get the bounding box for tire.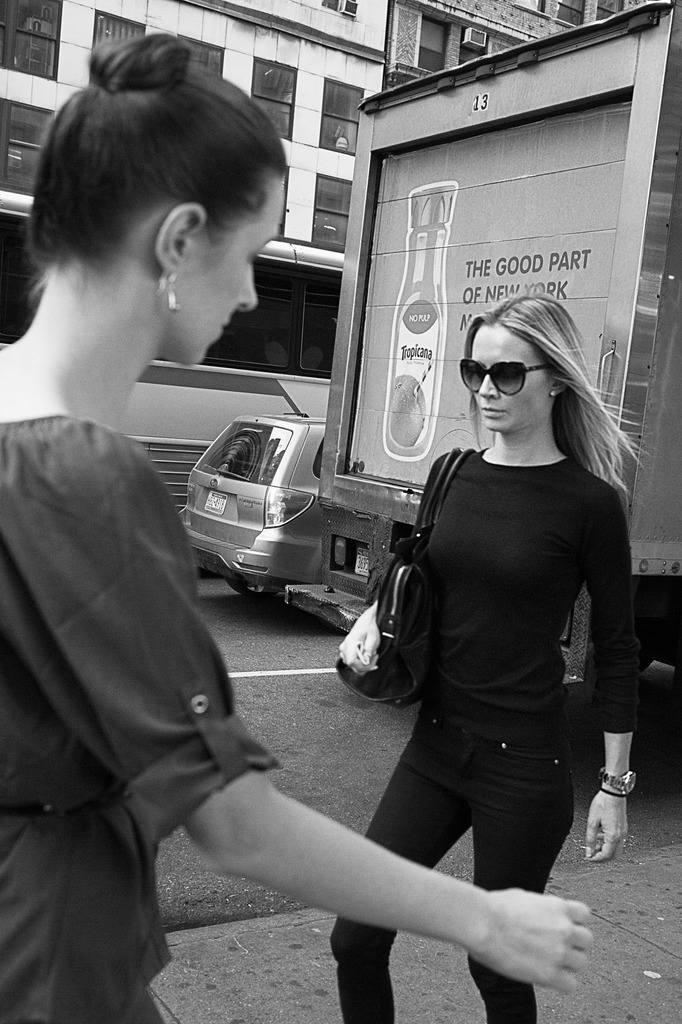
l=226, t=570, r=244, b=593.
